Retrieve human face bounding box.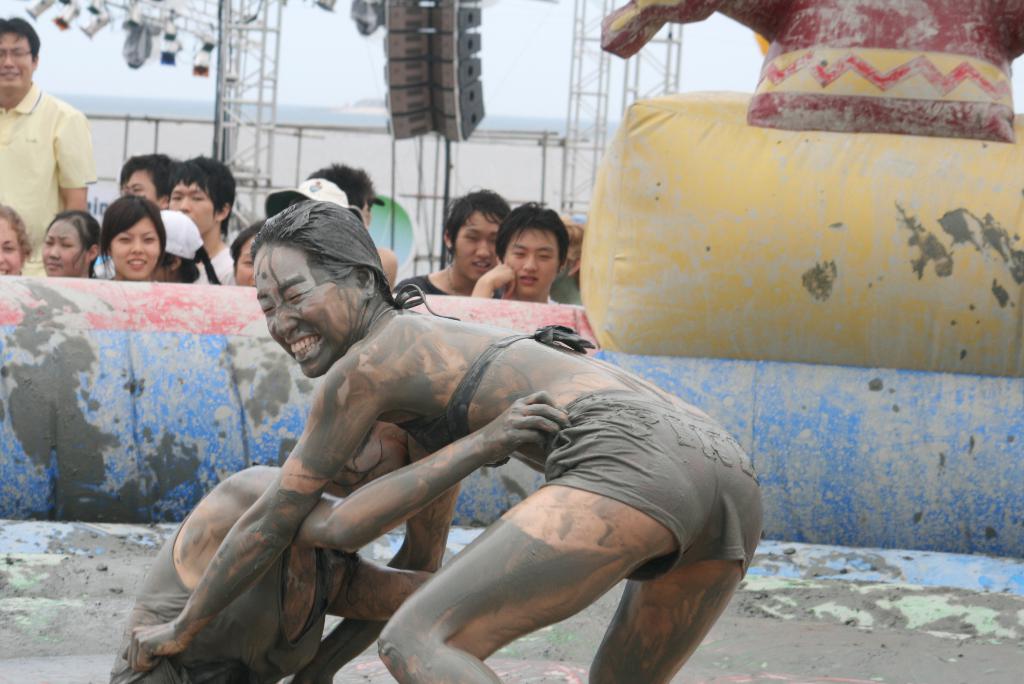
Bounding box: [x1=335, y1=418, x2=409, y2=498].
